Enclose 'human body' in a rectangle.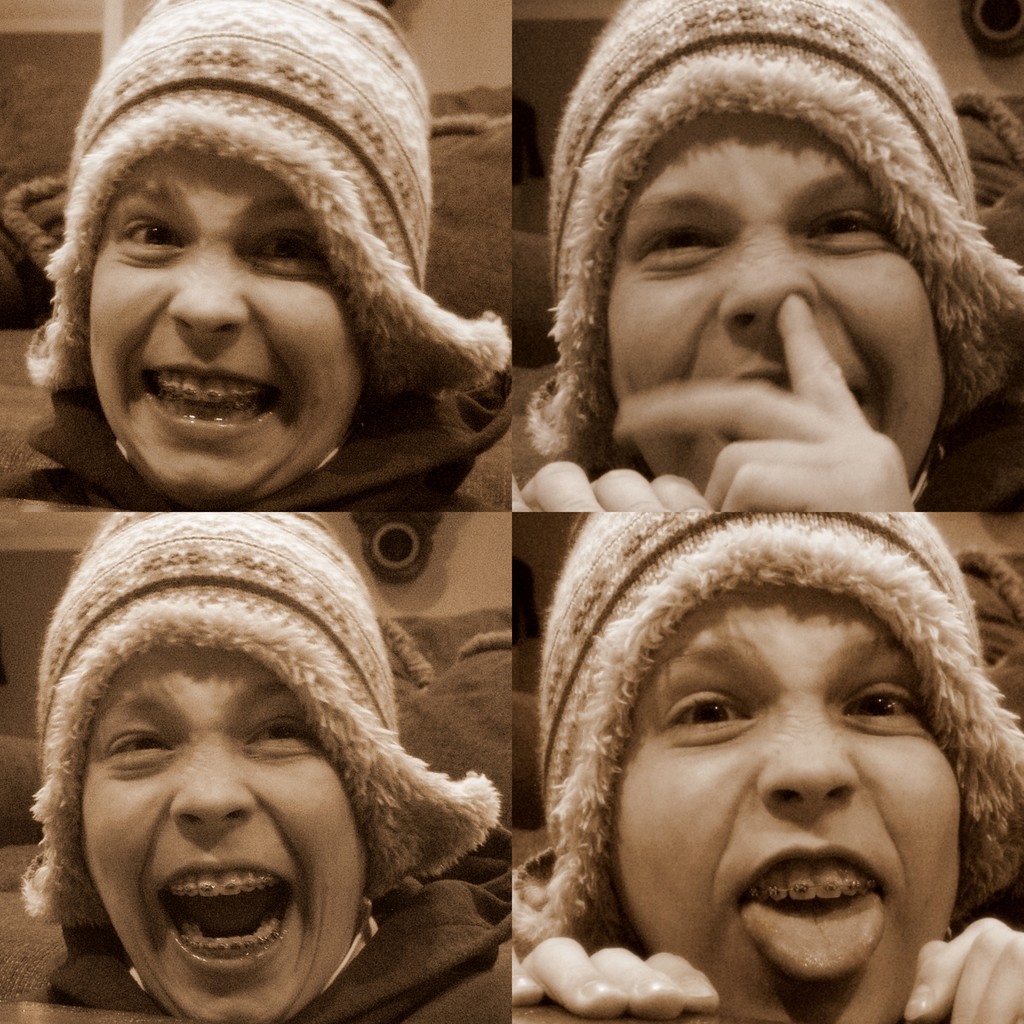
0 0 514 511.
